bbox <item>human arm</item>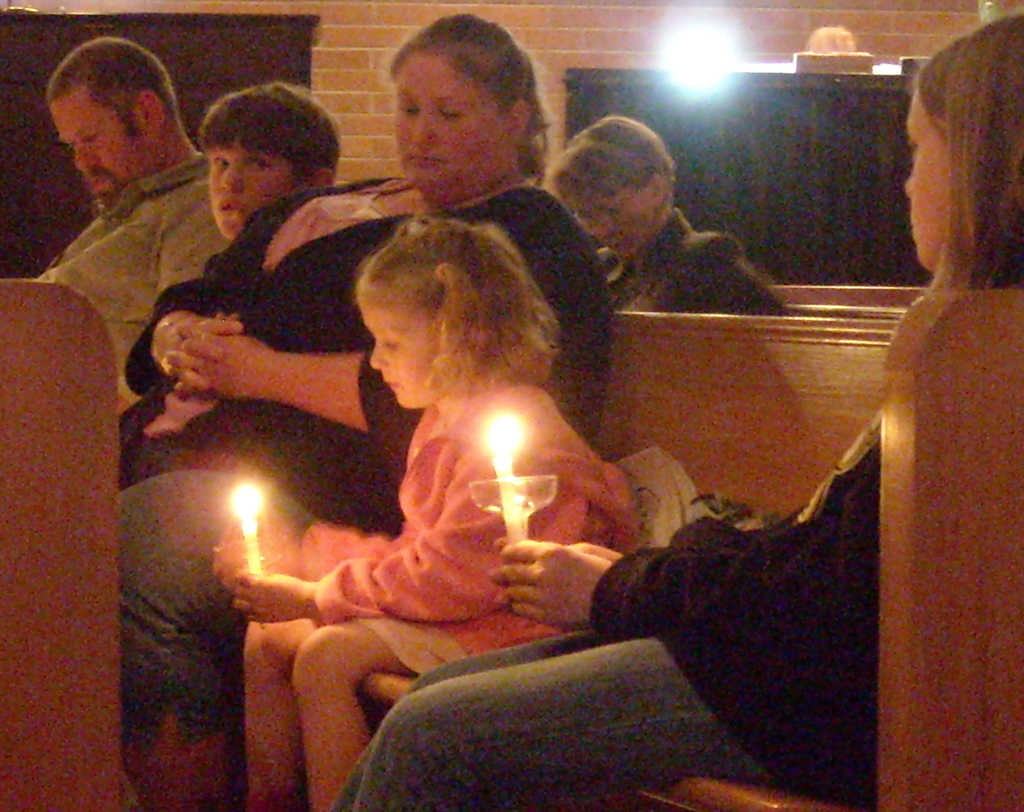
l=495, t=462, r=930, b=663
